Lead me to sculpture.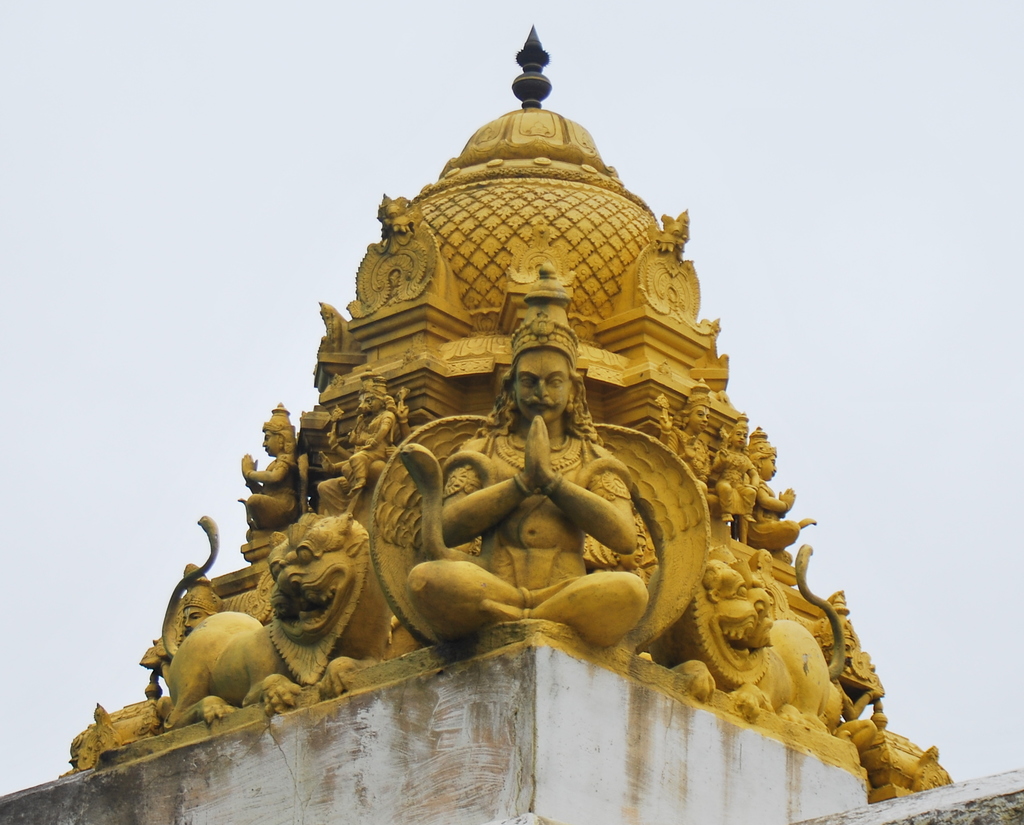
Lead to bbox=(648, 373, 719, 503).
